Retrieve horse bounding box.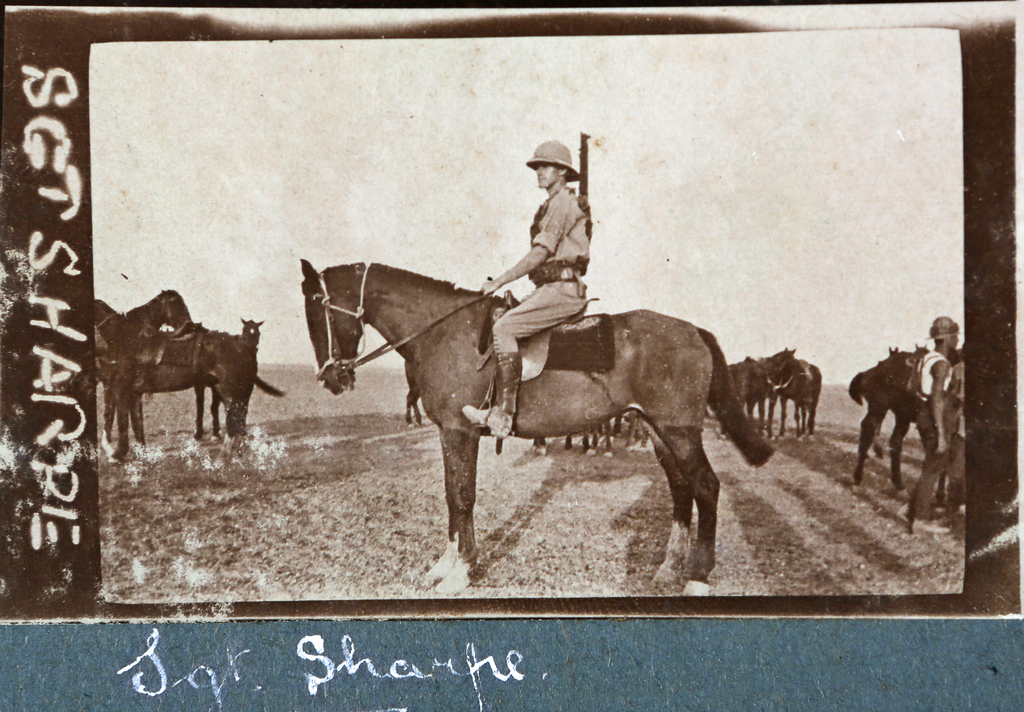
Bounding box: <bbox>765, 343, 825, 435</bbox>.
